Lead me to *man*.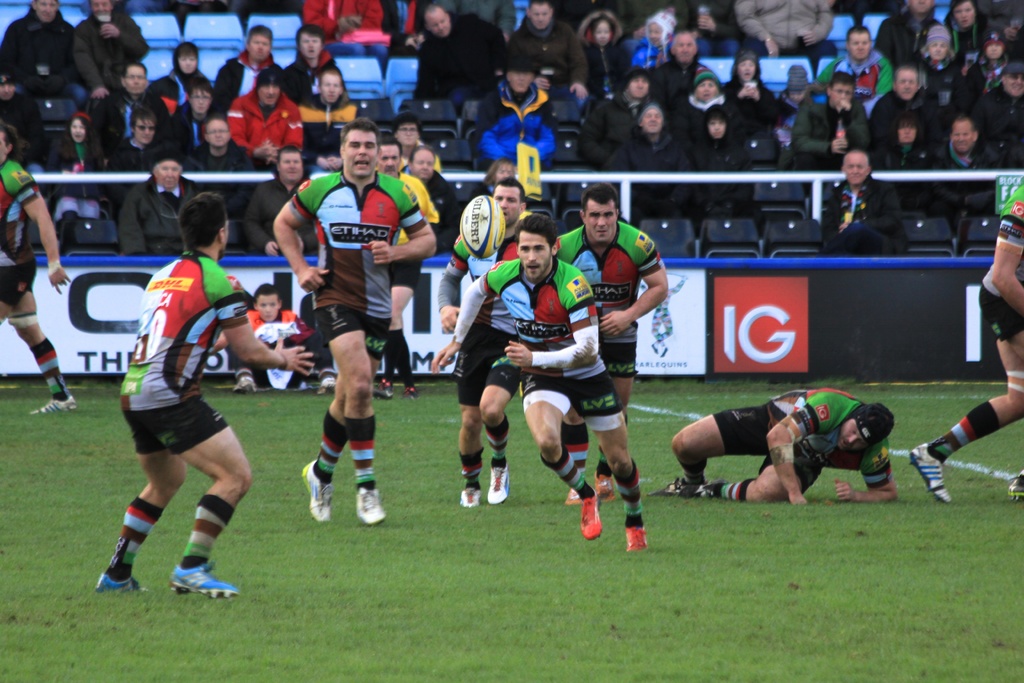
Lead to [left=557, top=179, right=669, bottom=506].
